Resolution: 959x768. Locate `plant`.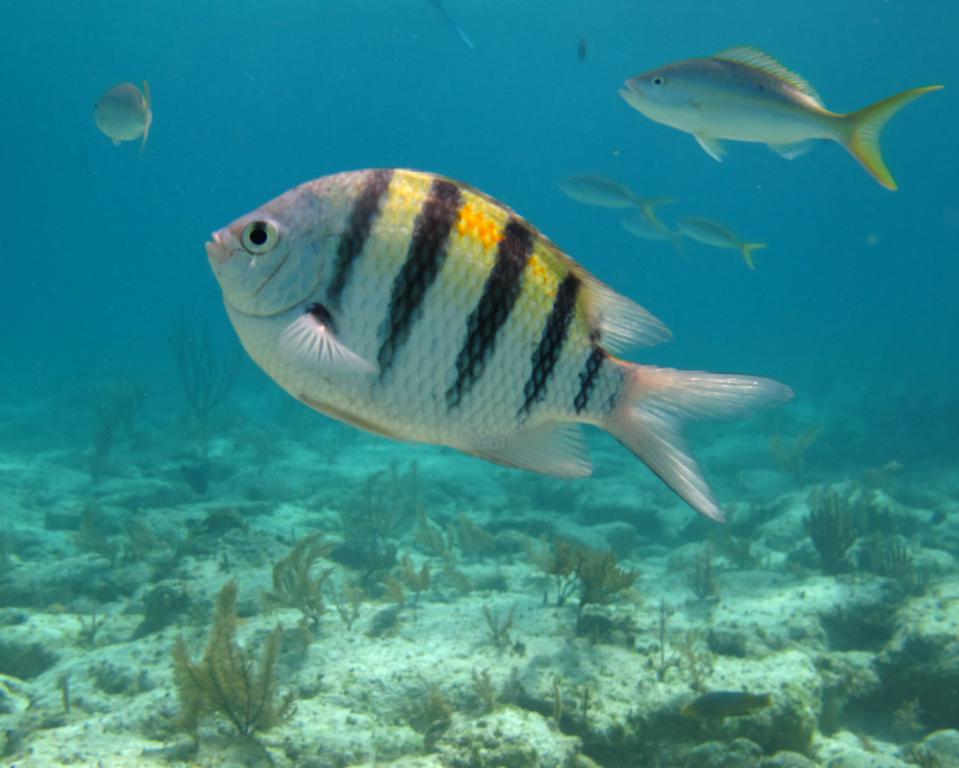
box=[578, 489, 667, 542].
